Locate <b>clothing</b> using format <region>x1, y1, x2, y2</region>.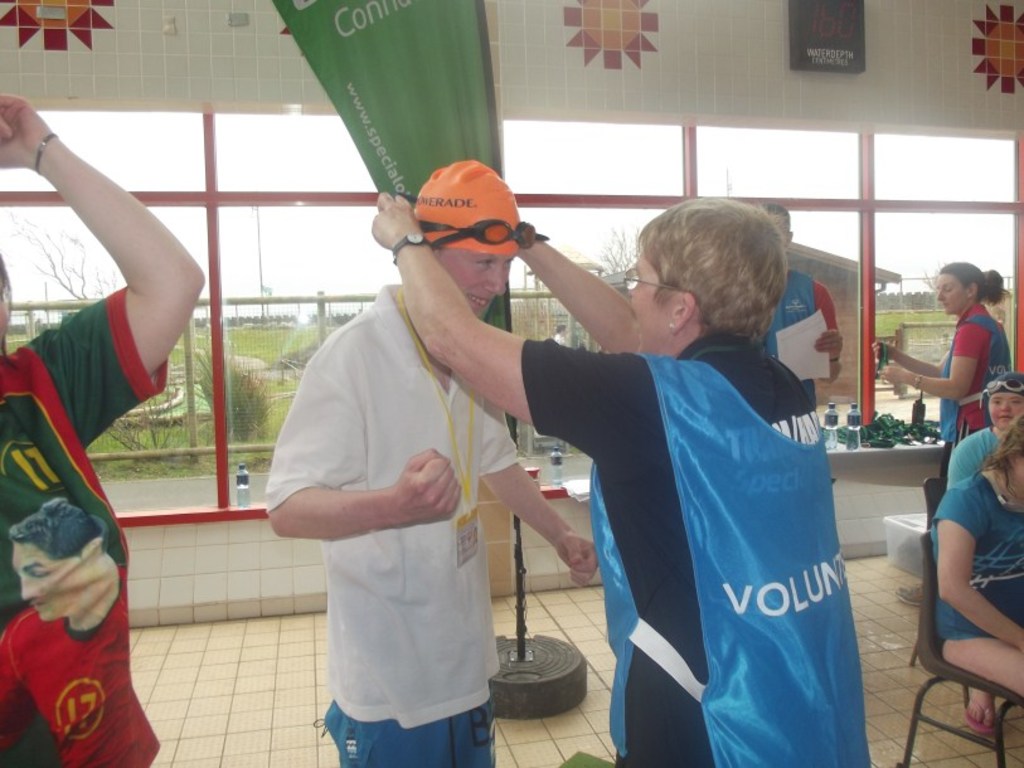
<region>0, 285, 166, 767</region>.
